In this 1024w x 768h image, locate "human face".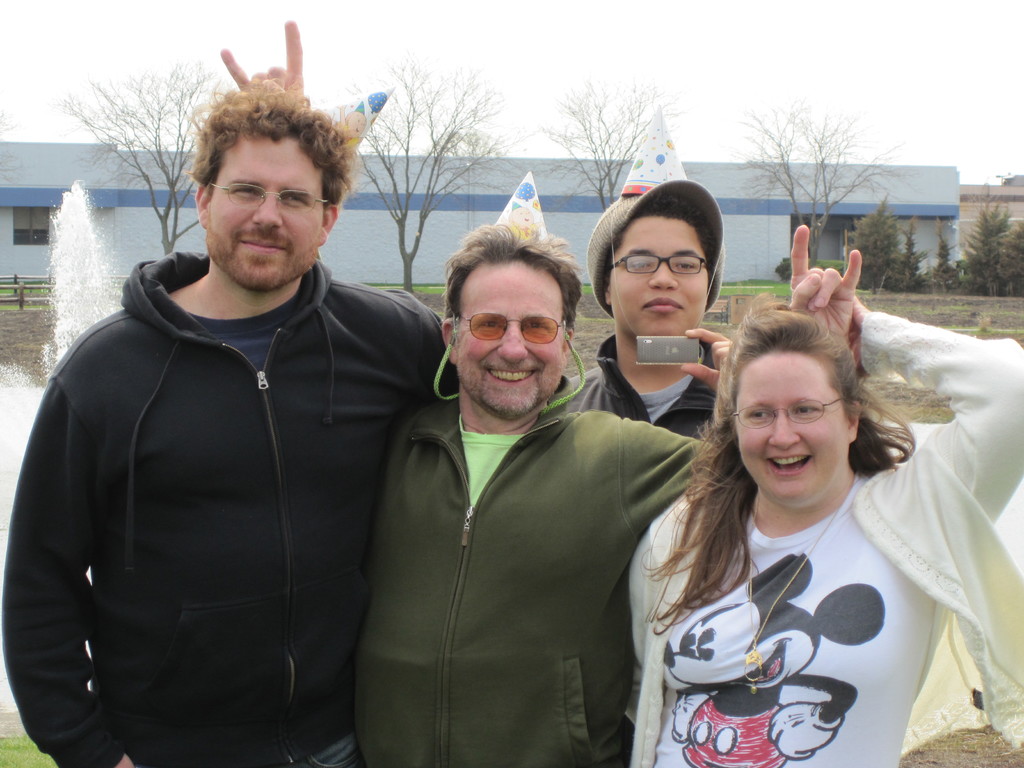
Bounding box: bbox=(206, 129, 325, 290).
